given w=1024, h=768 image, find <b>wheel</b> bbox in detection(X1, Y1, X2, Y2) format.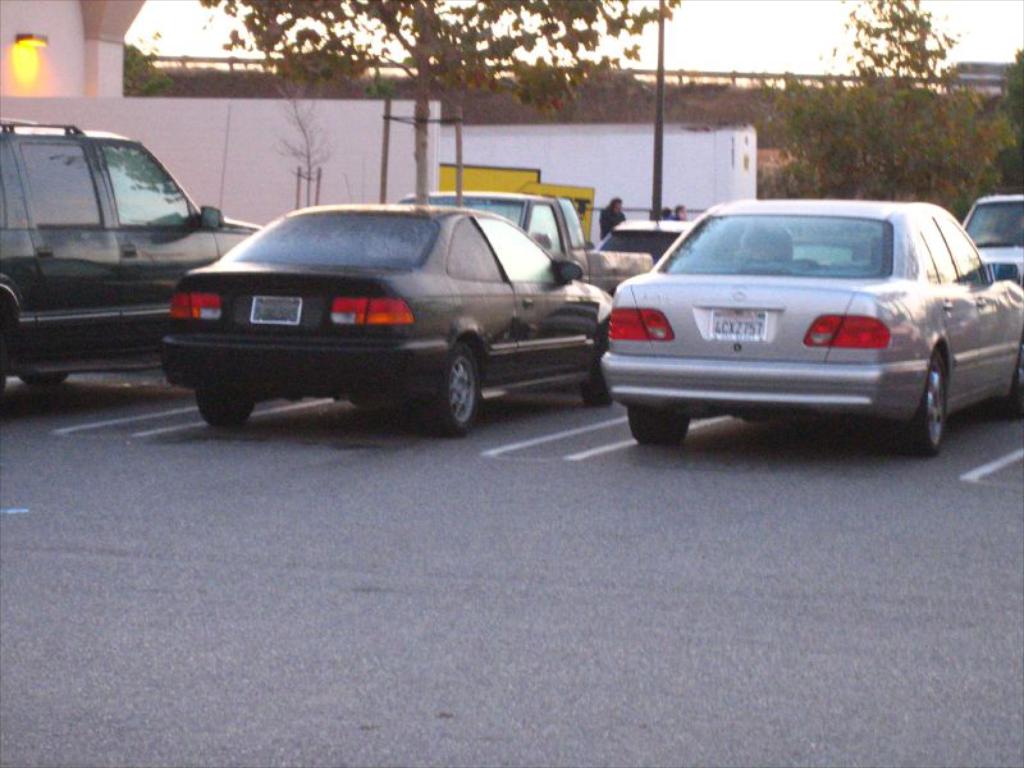
detection(621, 404, 700, 444).
